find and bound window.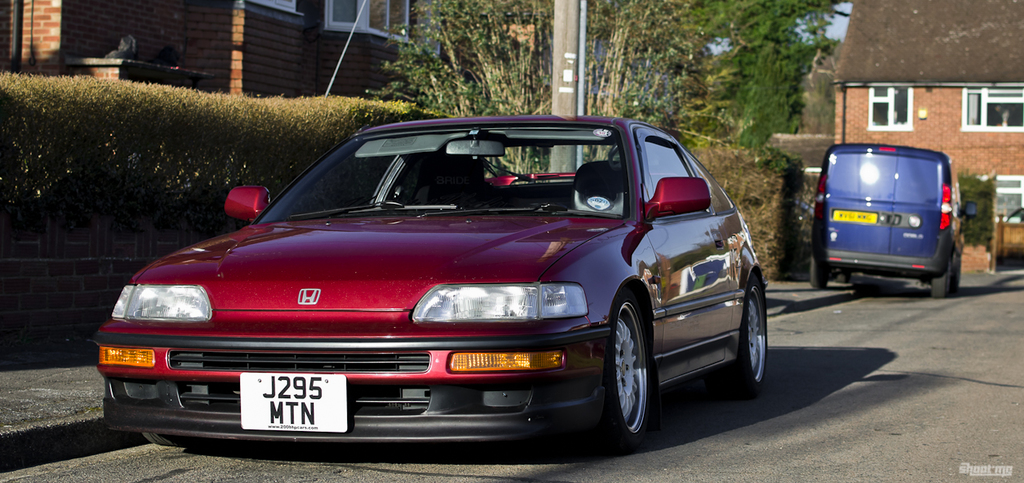
Bound: (x1=978, y1=177, x2=1023, y2=224).
